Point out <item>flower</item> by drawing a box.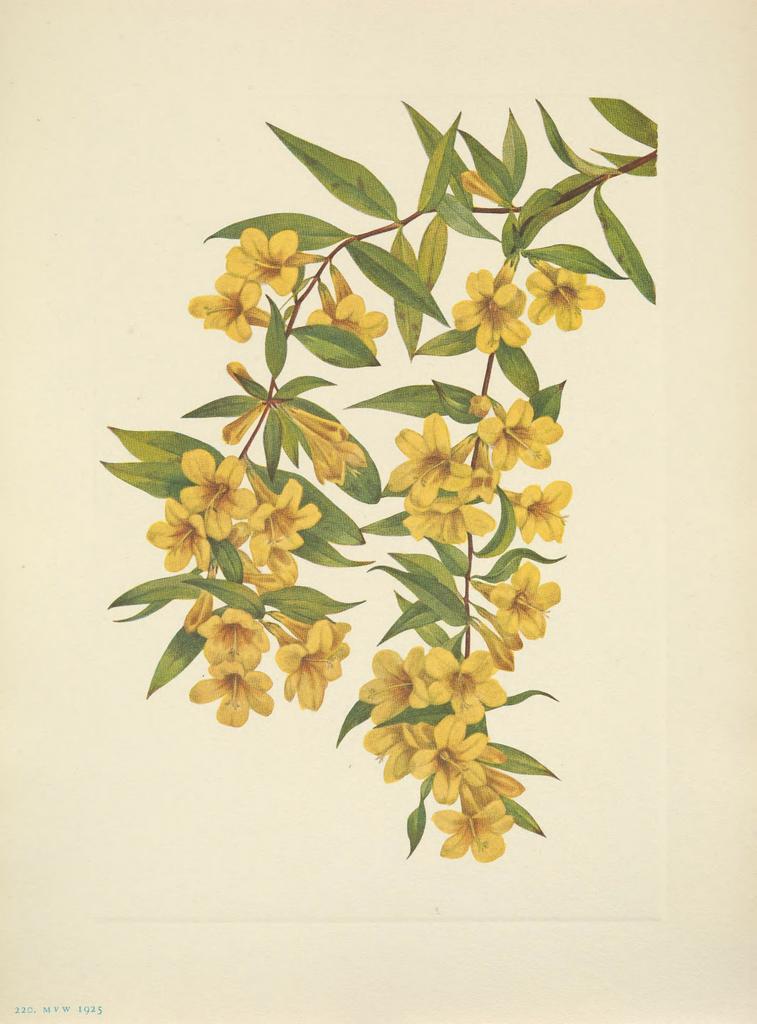
box(452, 266, 528, 345).
